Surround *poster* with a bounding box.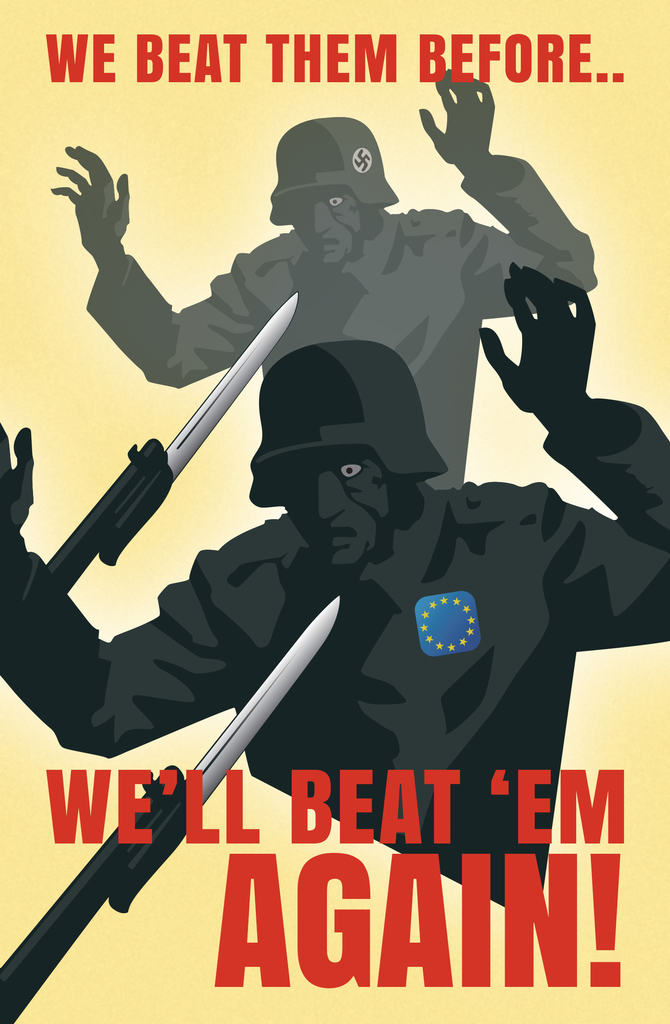
pyautogui.locateOnScreen(0, 0, 669, 1023).
